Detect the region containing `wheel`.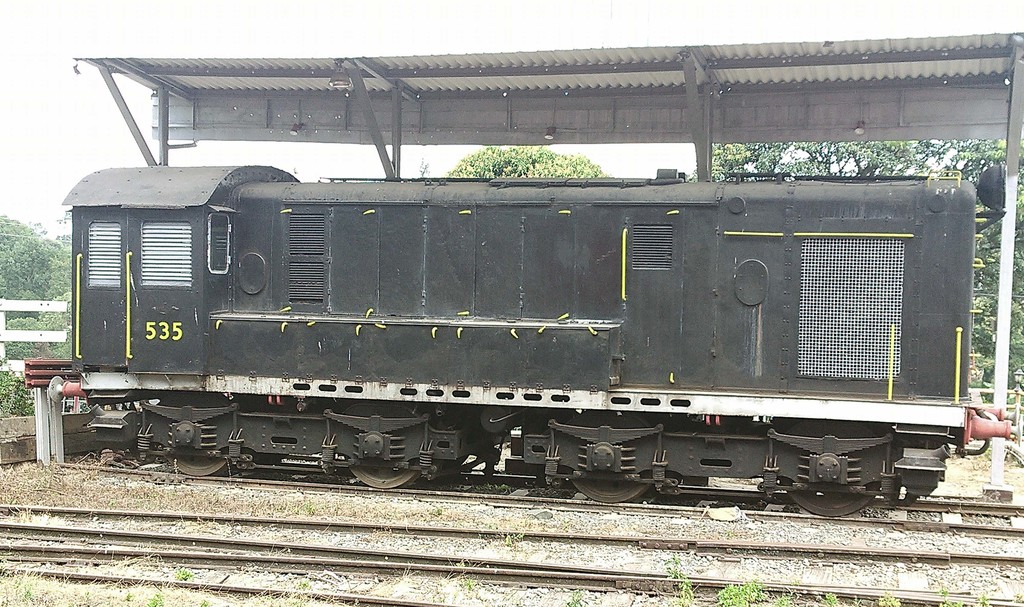
locate(341, 405, 426, 492).
